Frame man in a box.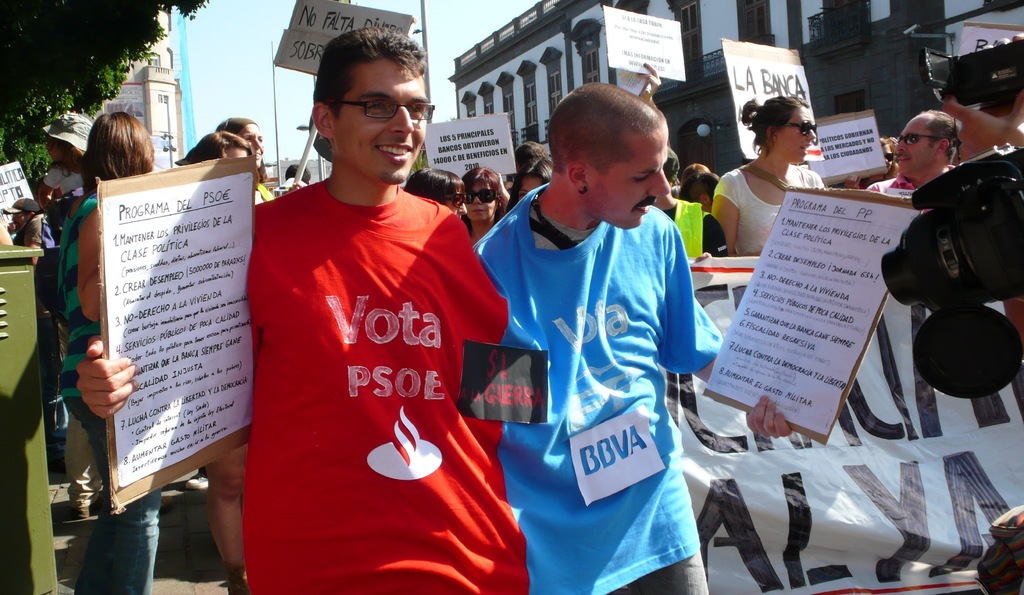
471:71:740:593.
